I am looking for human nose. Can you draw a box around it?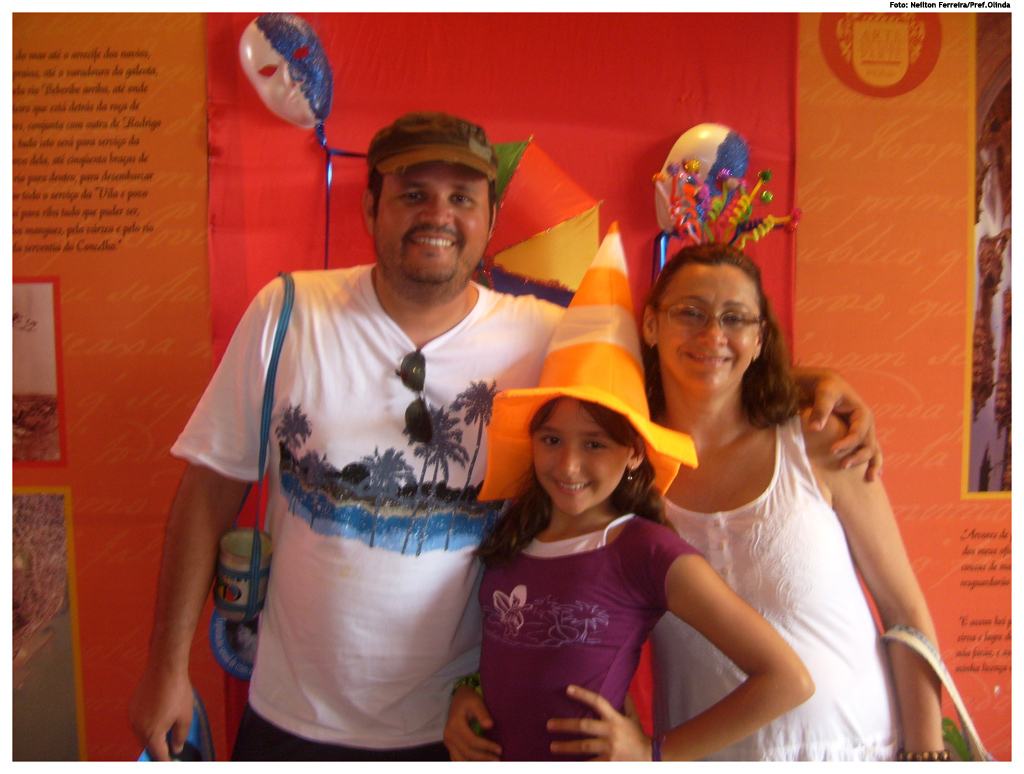
Sure, the bounding box is (419,194,454,229).
